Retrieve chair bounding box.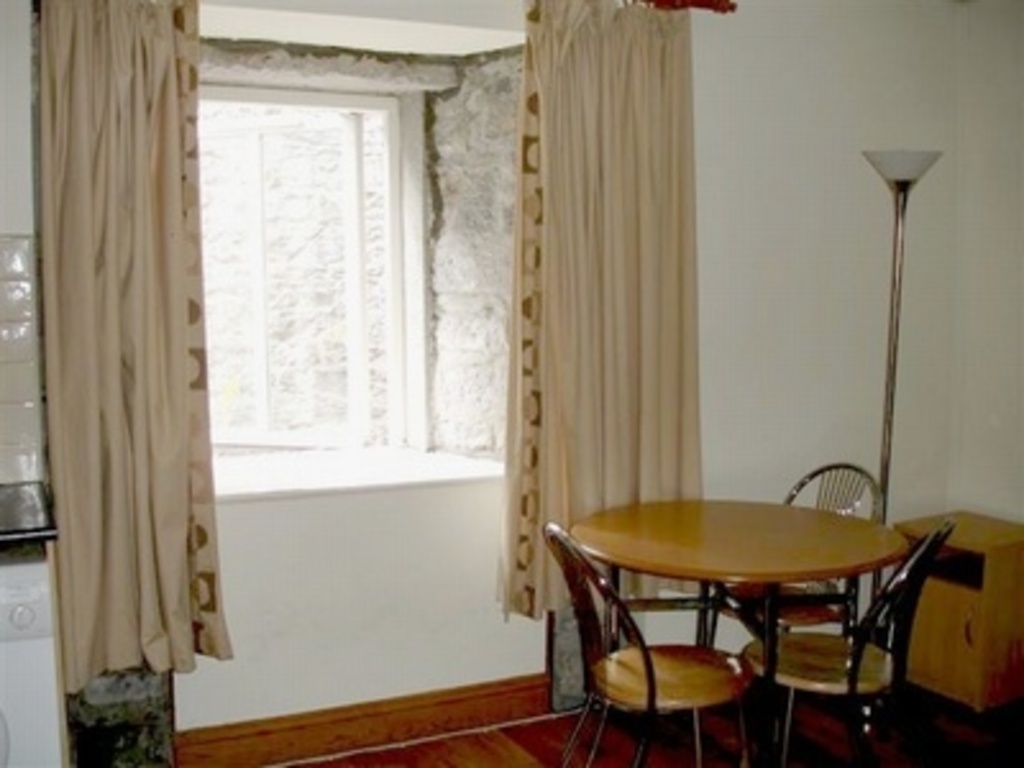
Bounding box: 753, 517, 955, 765.
